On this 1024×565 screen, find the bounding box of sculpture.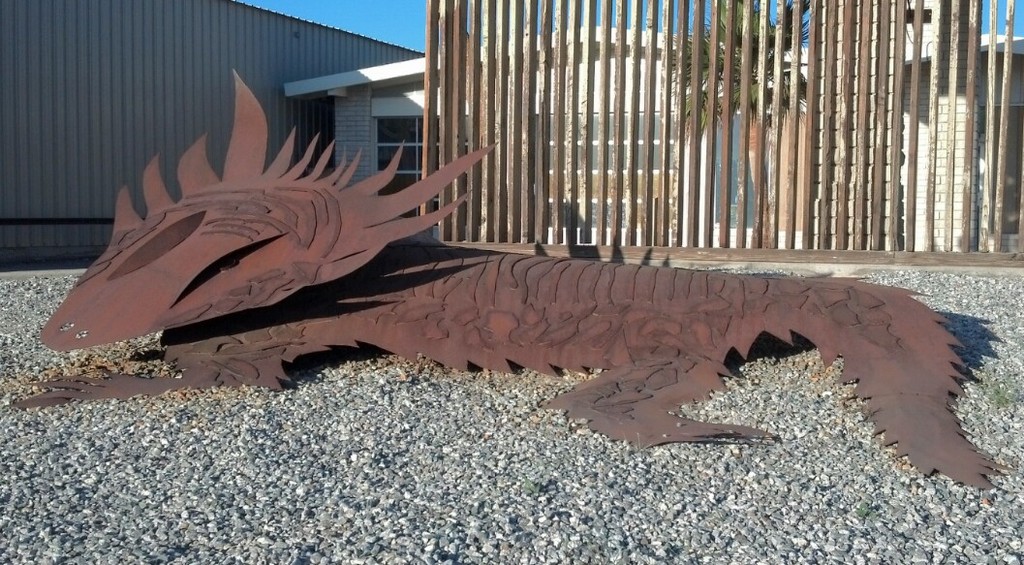
Bounding box: [0,0,1023,564].
